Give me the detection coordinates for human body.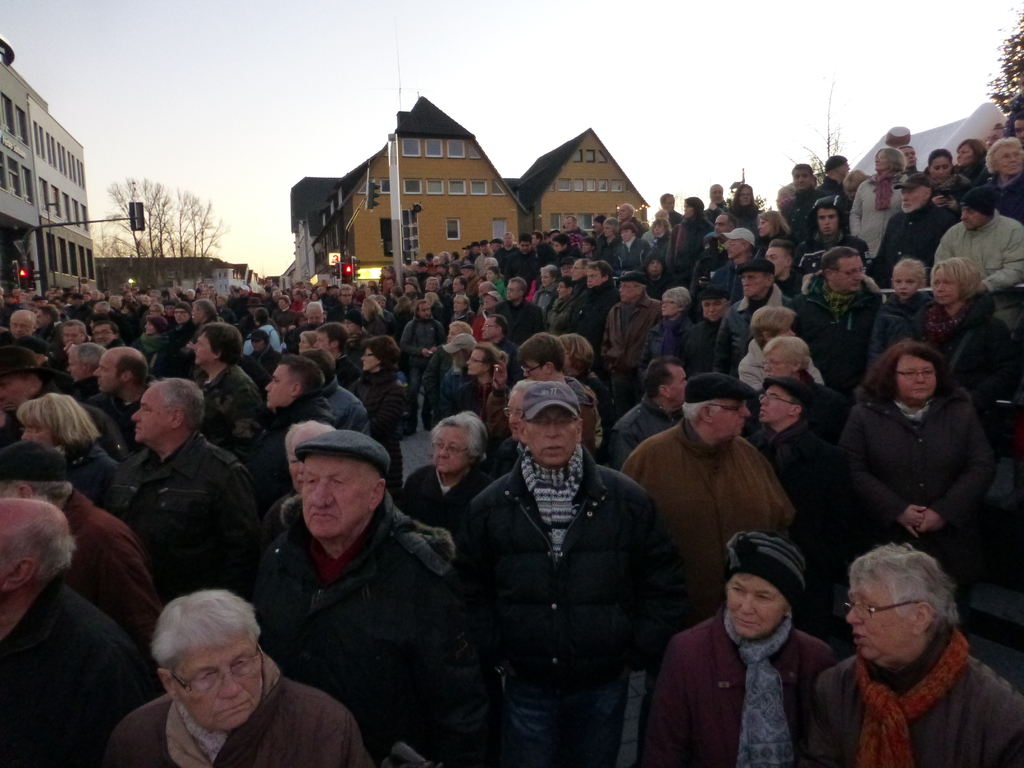
810 540 1002 767.
